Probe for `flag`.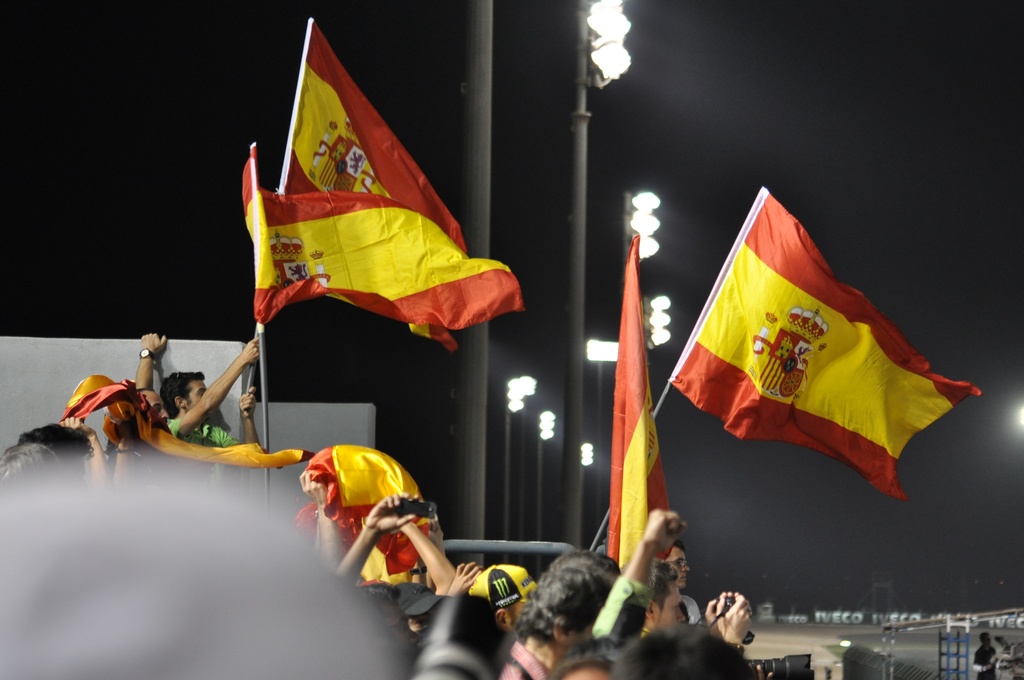
Probe result: Rect(297, 446, 462, 599).
